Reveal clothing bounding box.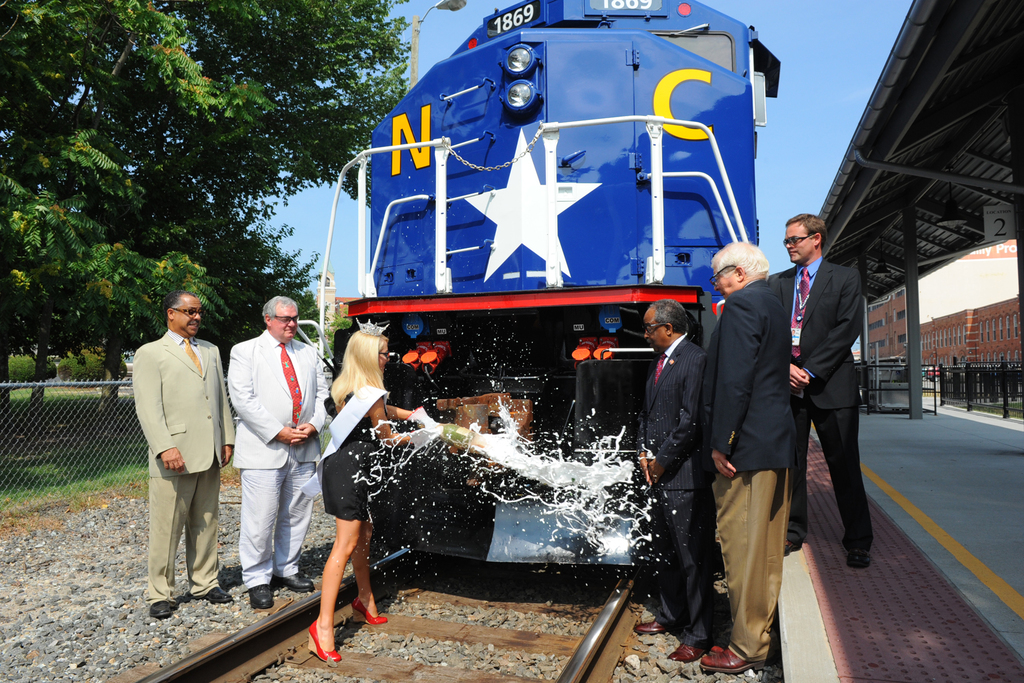
Revealed: l=631, t=331, r=708, b=647.
